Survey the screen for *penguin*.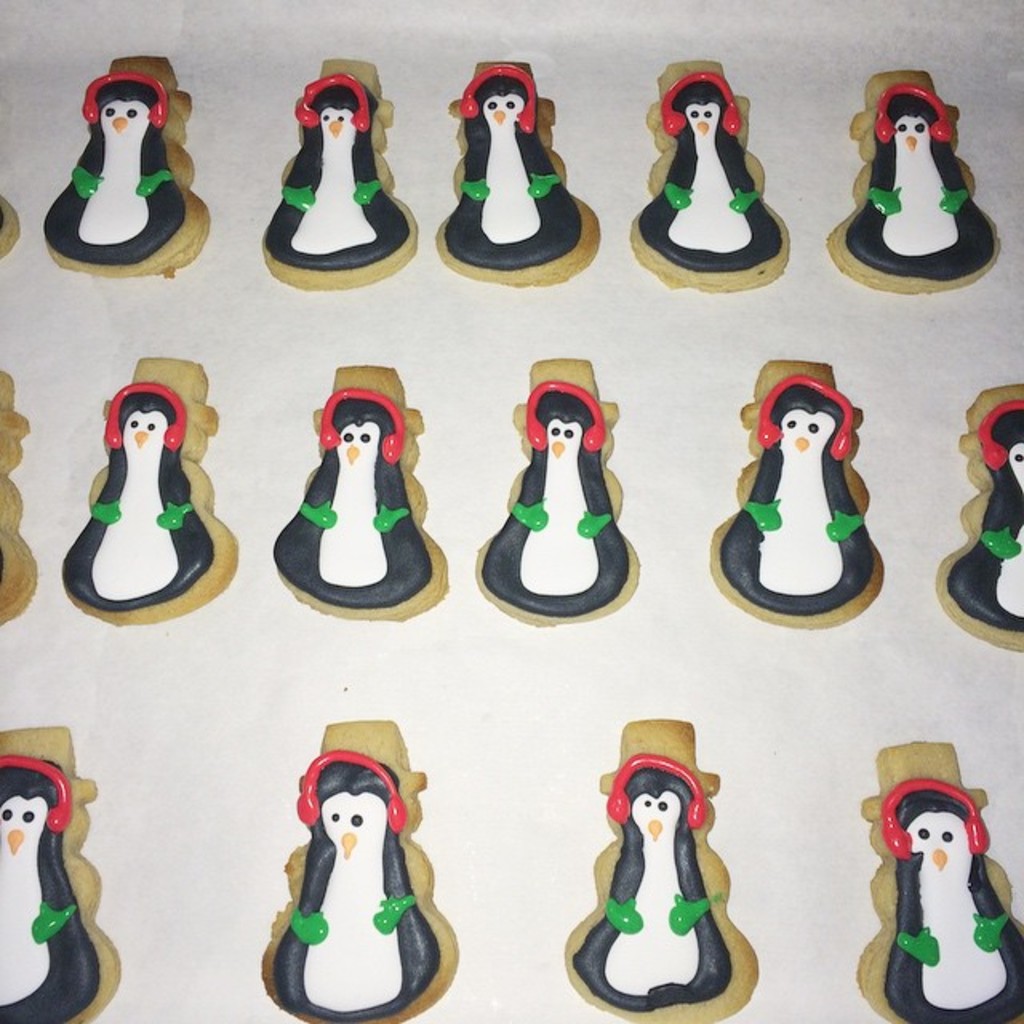
Survey found: (842,86,994,285).
